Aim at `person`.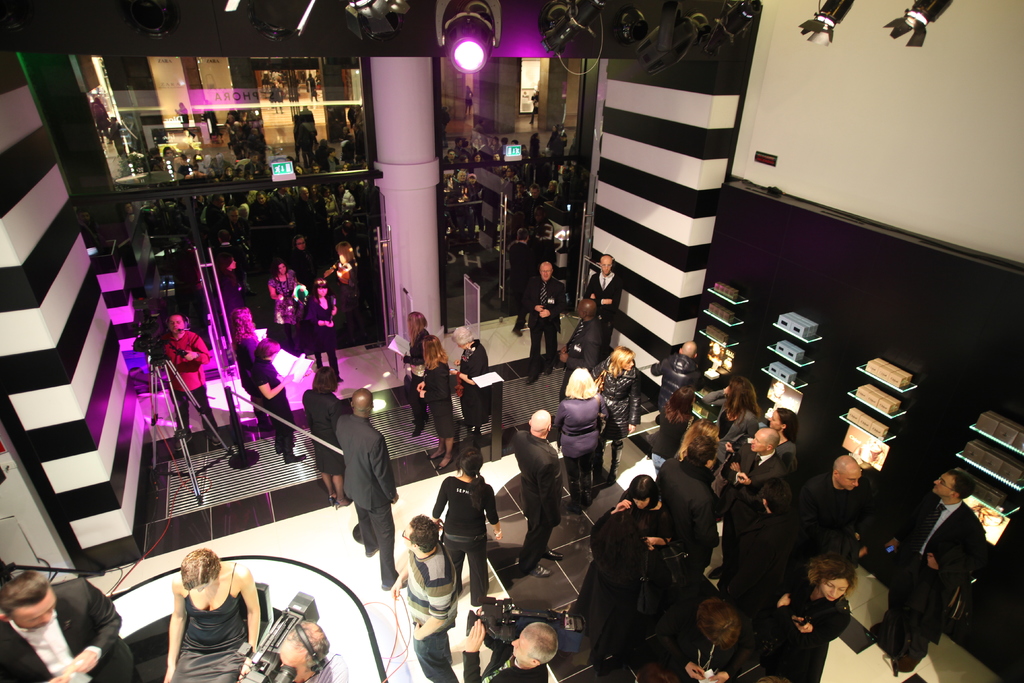
Aimed at bbox=[273, 617, 356, 682].
